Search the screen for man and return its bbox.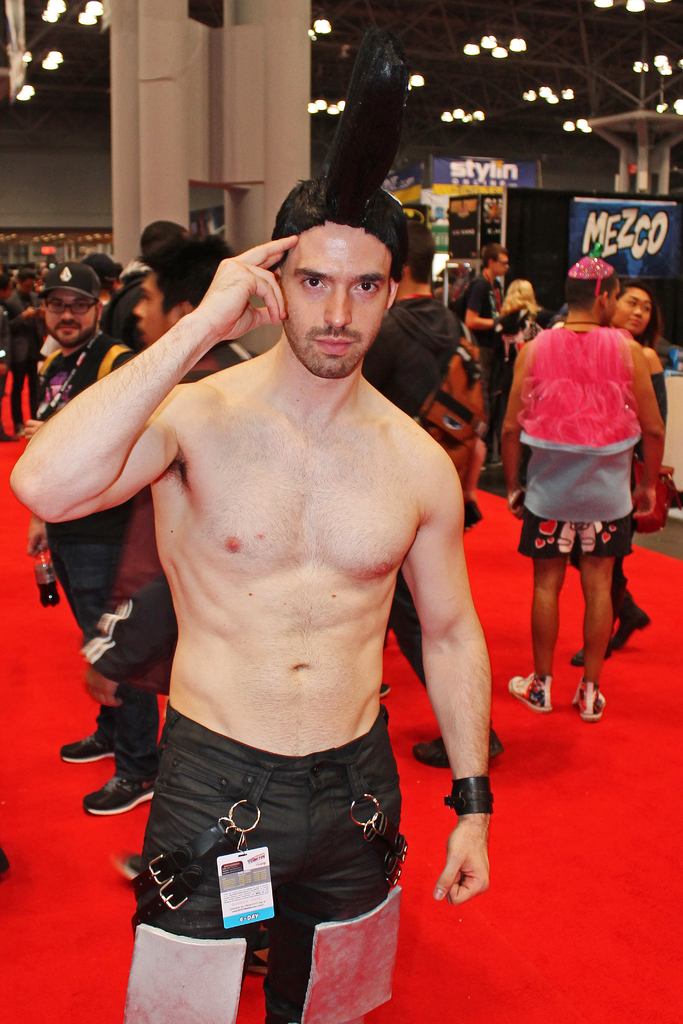
Found: bbox=(86, 224, 247, 806).
